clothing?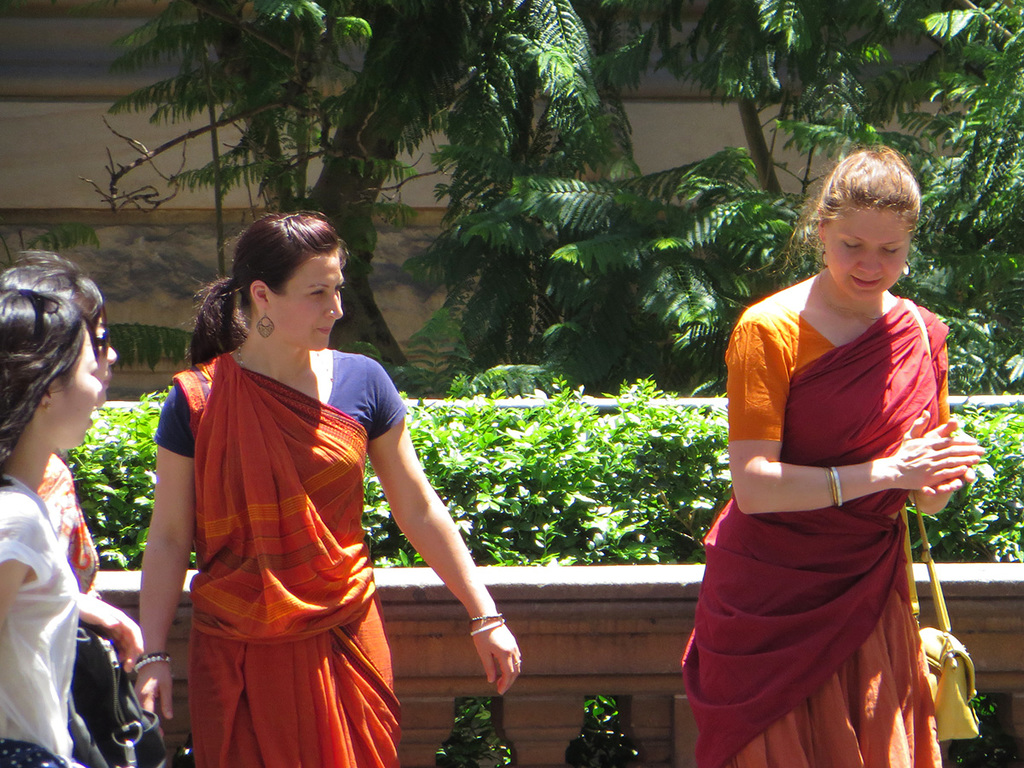
[32,452,103,599]
